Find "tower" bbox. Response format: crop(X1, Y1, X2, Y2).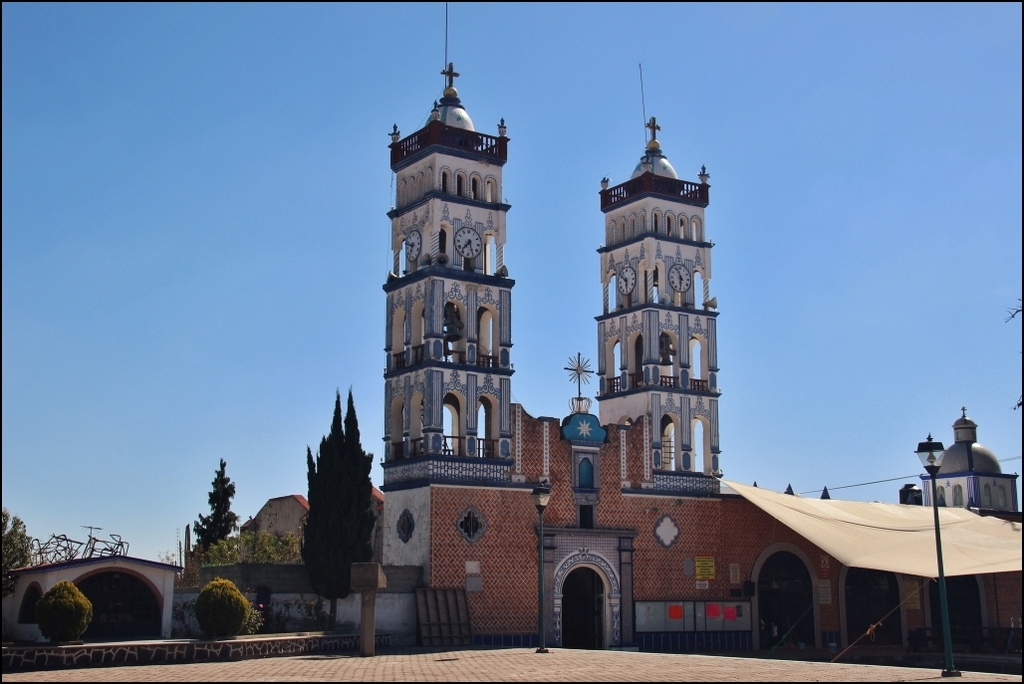
crop(582, 146, 738, 468).
